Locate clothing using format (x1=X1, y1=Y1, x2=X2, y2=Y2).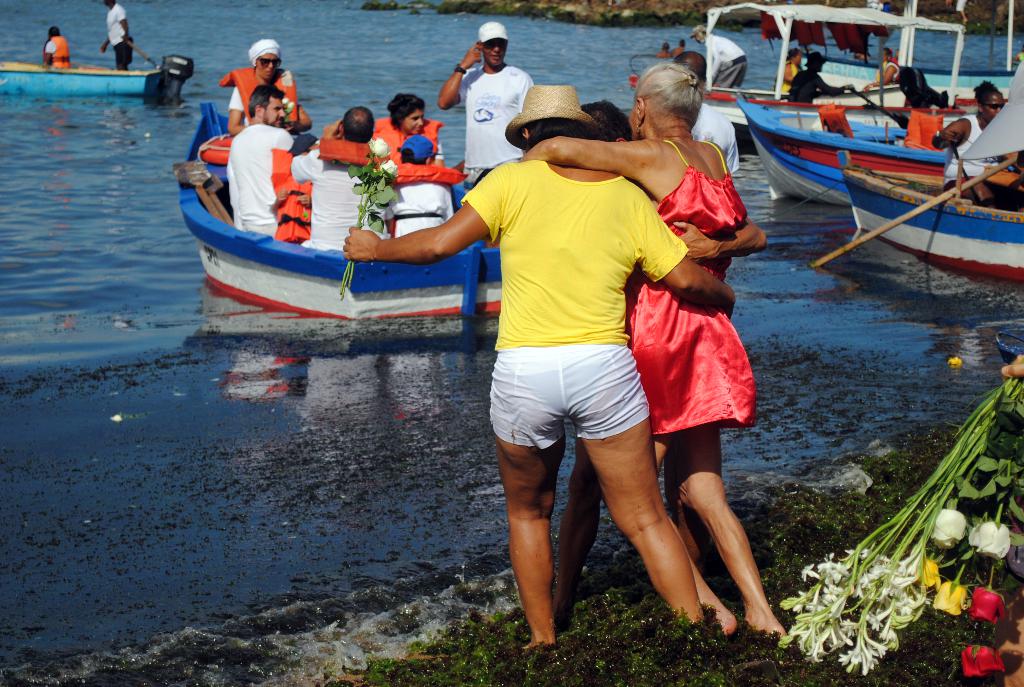
(x1=231, y1=68, x2=278, y2=122).
